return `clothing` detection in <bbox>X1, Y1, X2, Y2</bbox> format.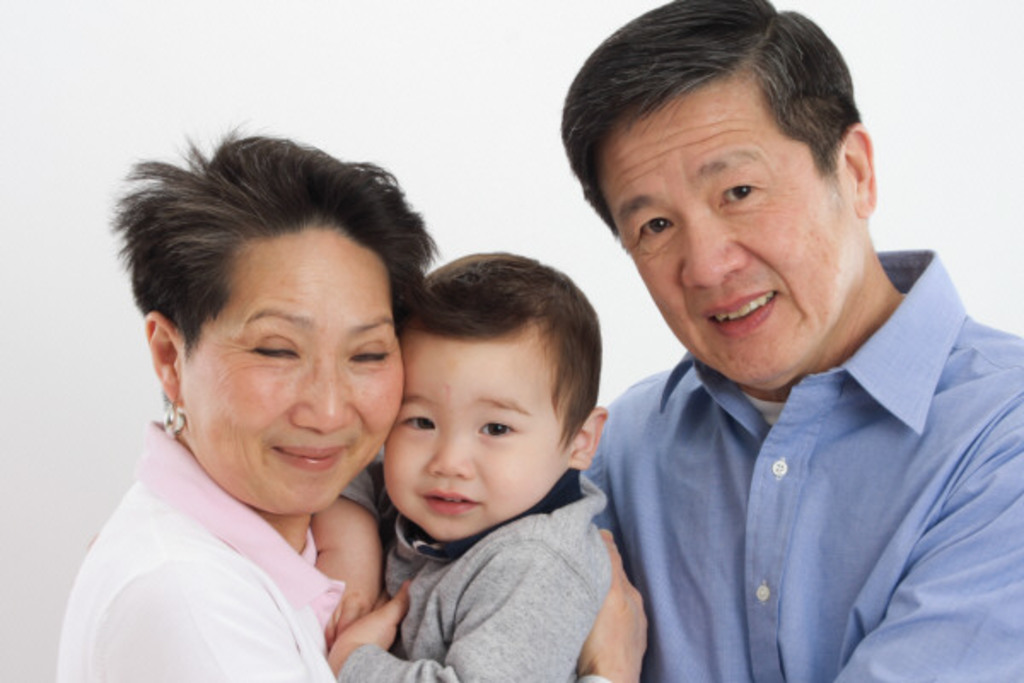
<bbox>585, 237, 1022, 681</bbox>.
